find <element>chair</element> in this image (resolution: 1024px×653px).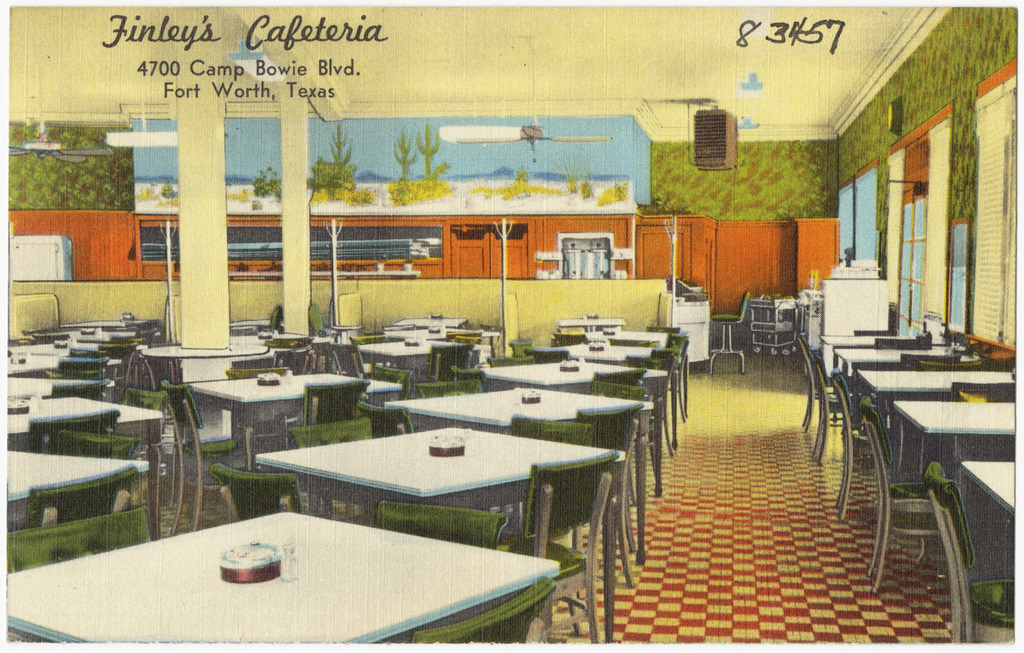
(left=509, top=409, right=591, bottom=450).
